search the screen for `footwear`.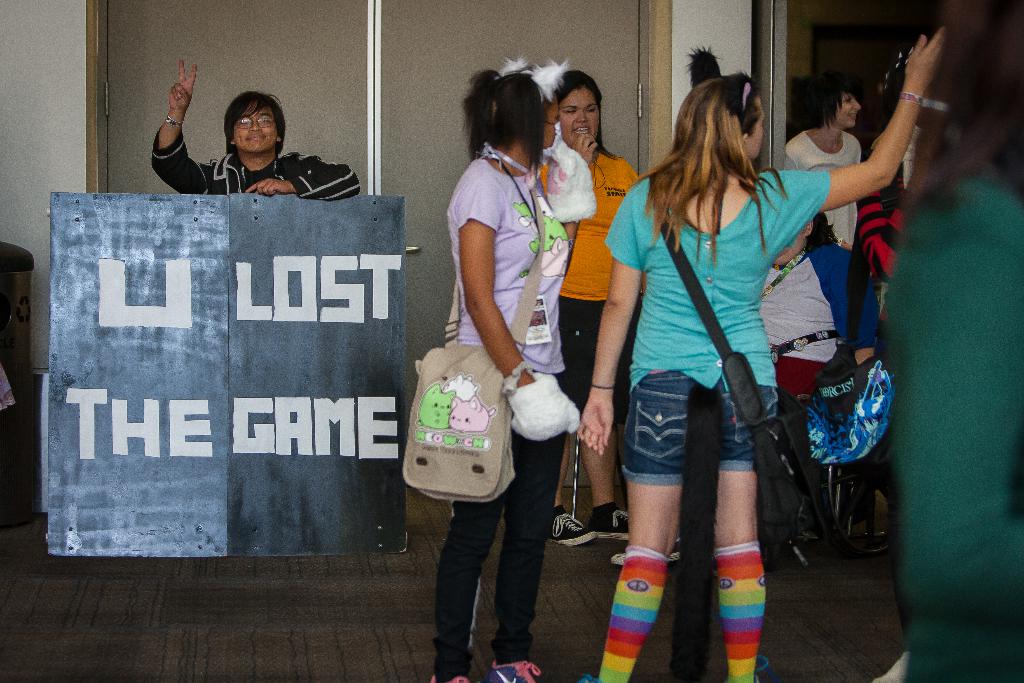
Found at (612,547,684,566).
